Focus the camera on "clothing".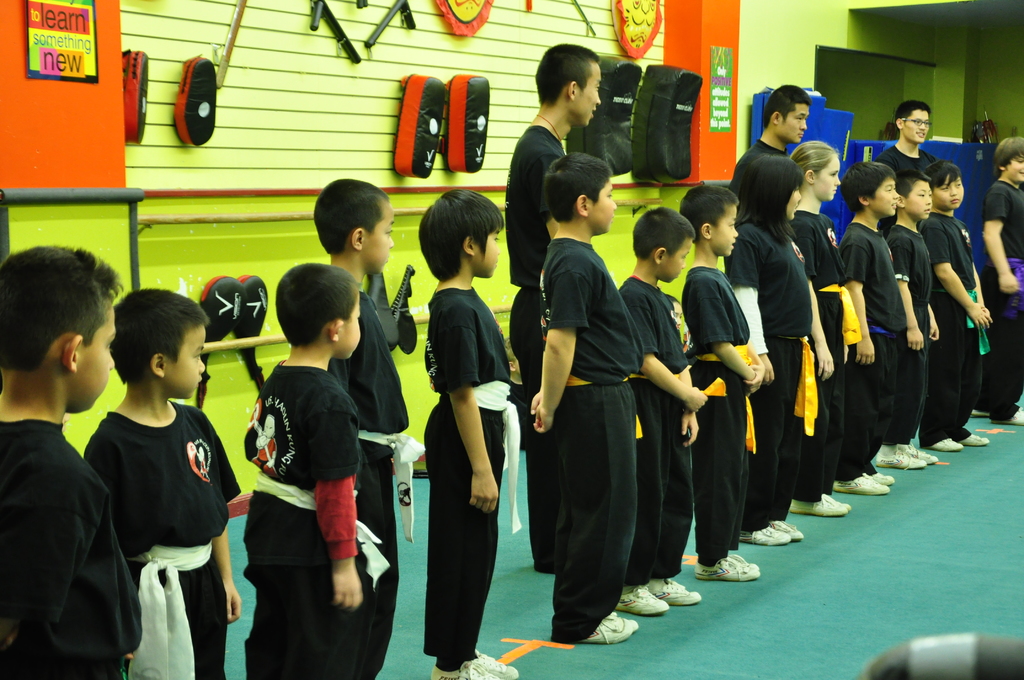
Focus region: 831:213:885:464.
